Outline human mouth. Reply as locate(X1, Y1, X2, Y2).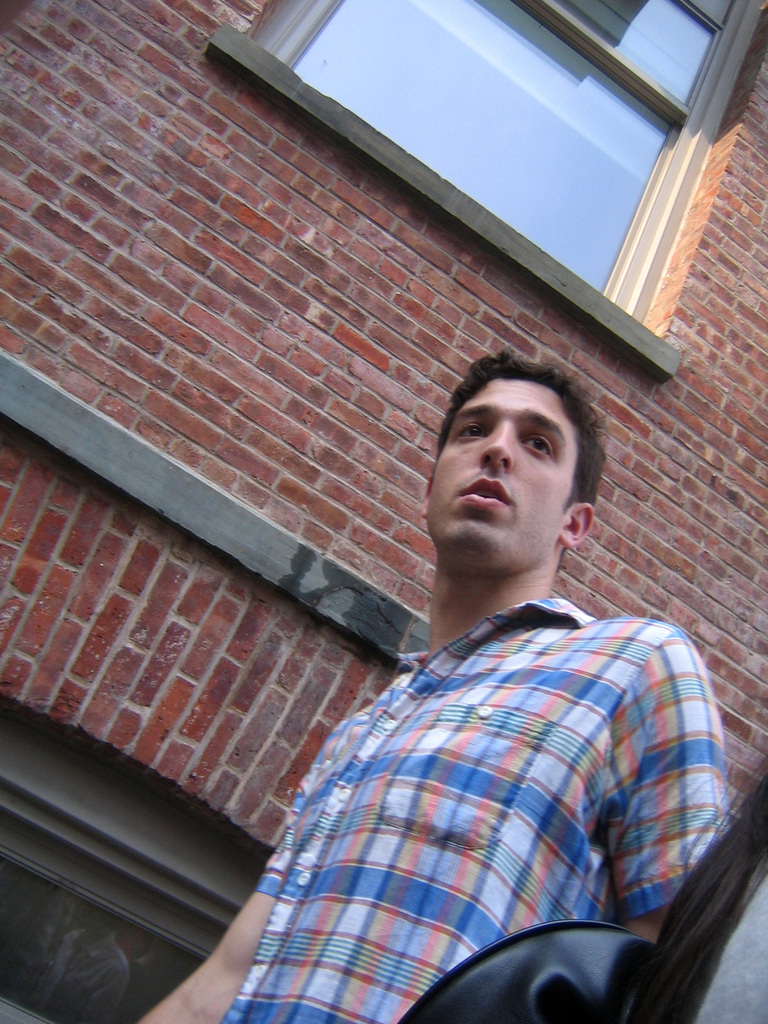
locate(451, 468, 519, 523).
